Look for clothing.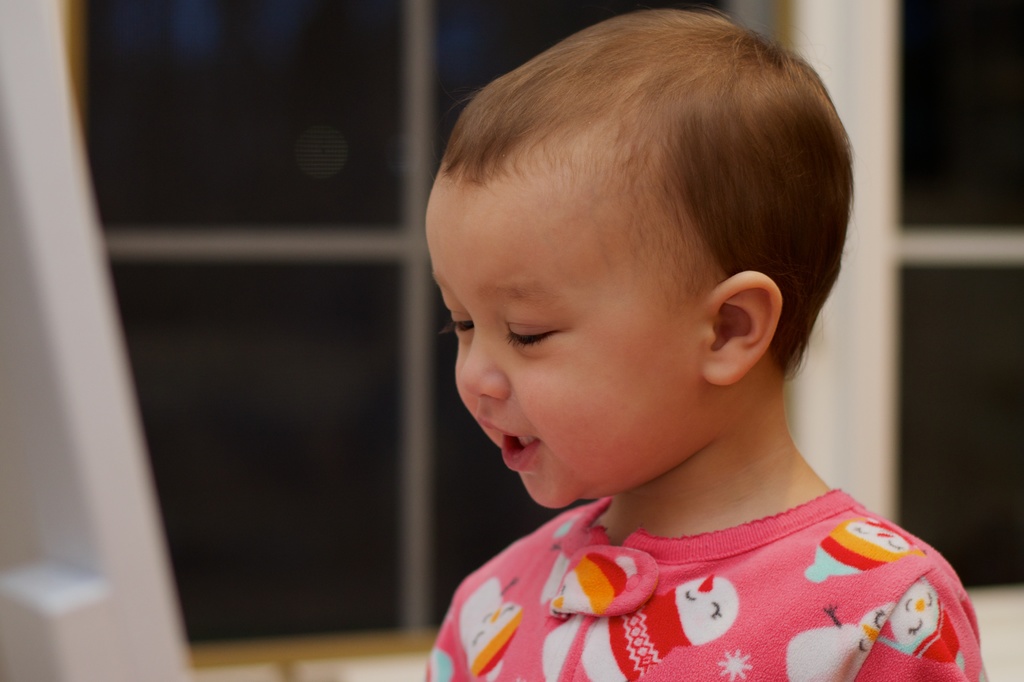
Found: [412, 486, 982, 681].
